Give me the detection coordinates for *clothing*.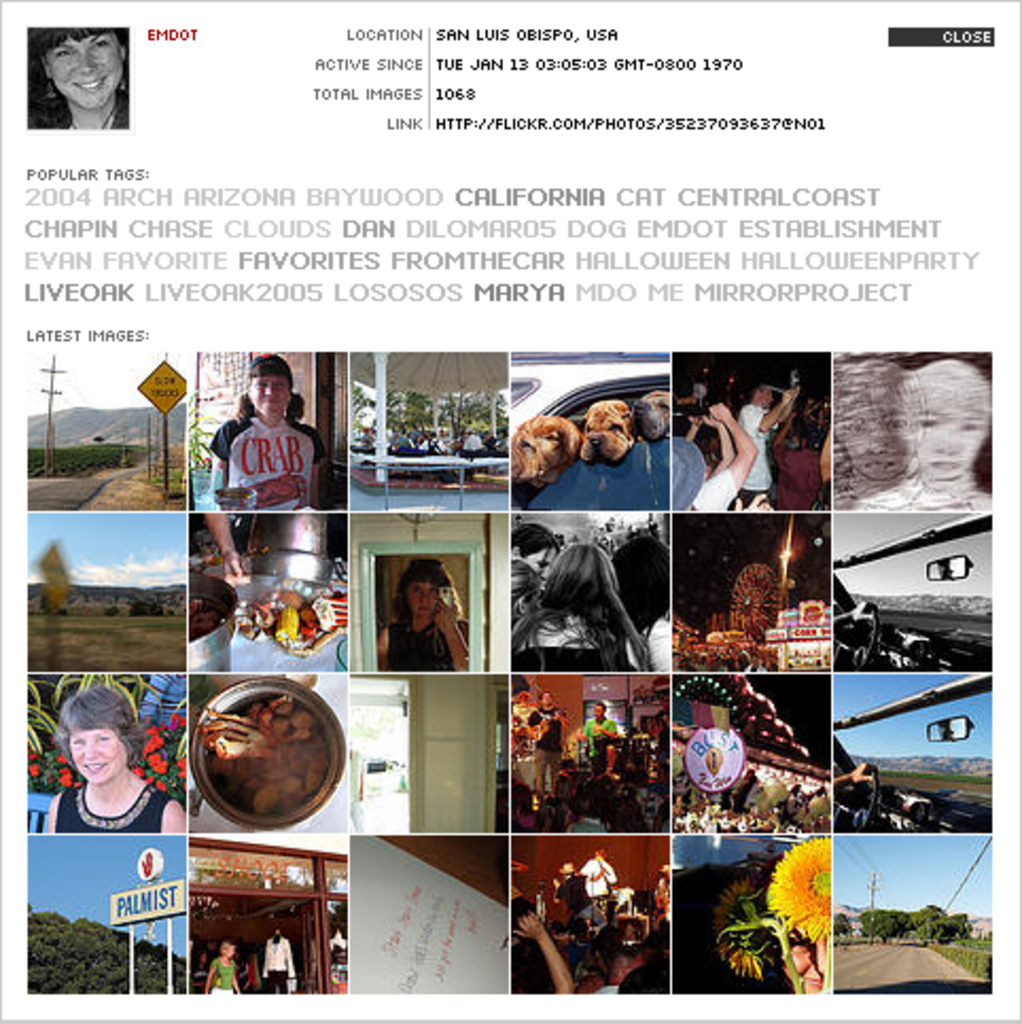
pyautogui.locateOnScreen(632, 615, 672, 661).
